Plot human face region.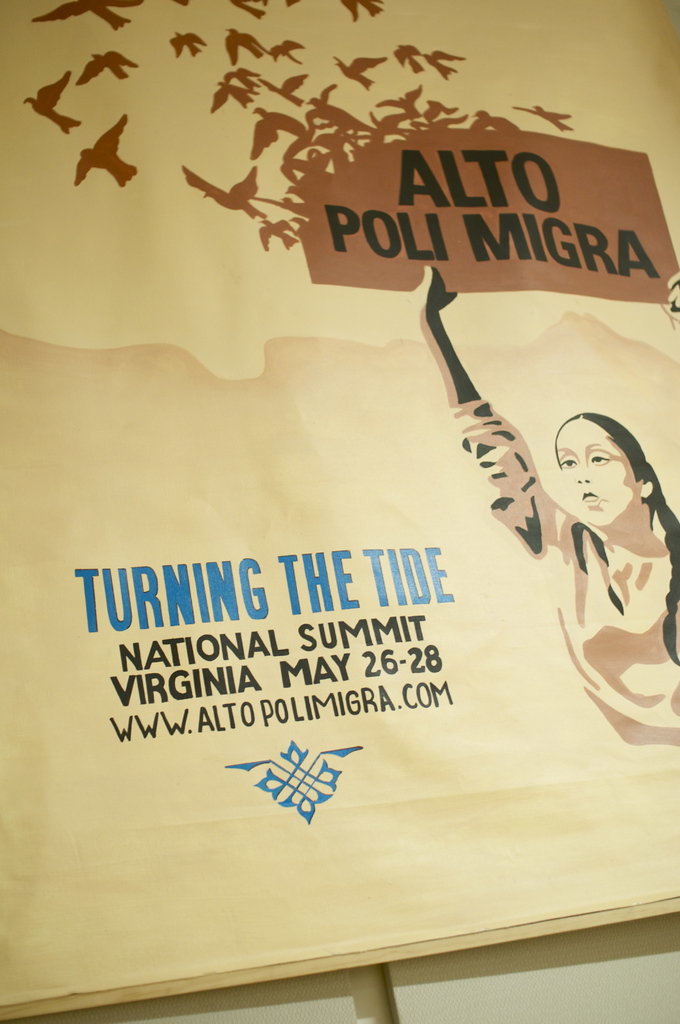
Plotted at bbox=(556, 420, 640, 525).
